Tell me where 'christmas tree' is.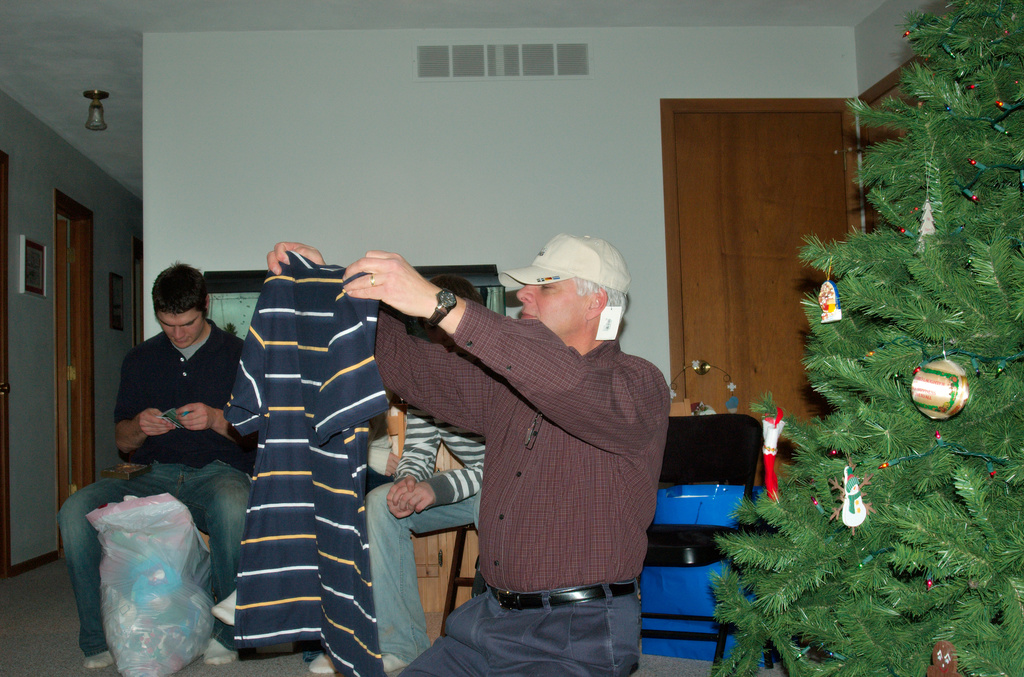
'christmas tree' is at 706/0/1023/674.
